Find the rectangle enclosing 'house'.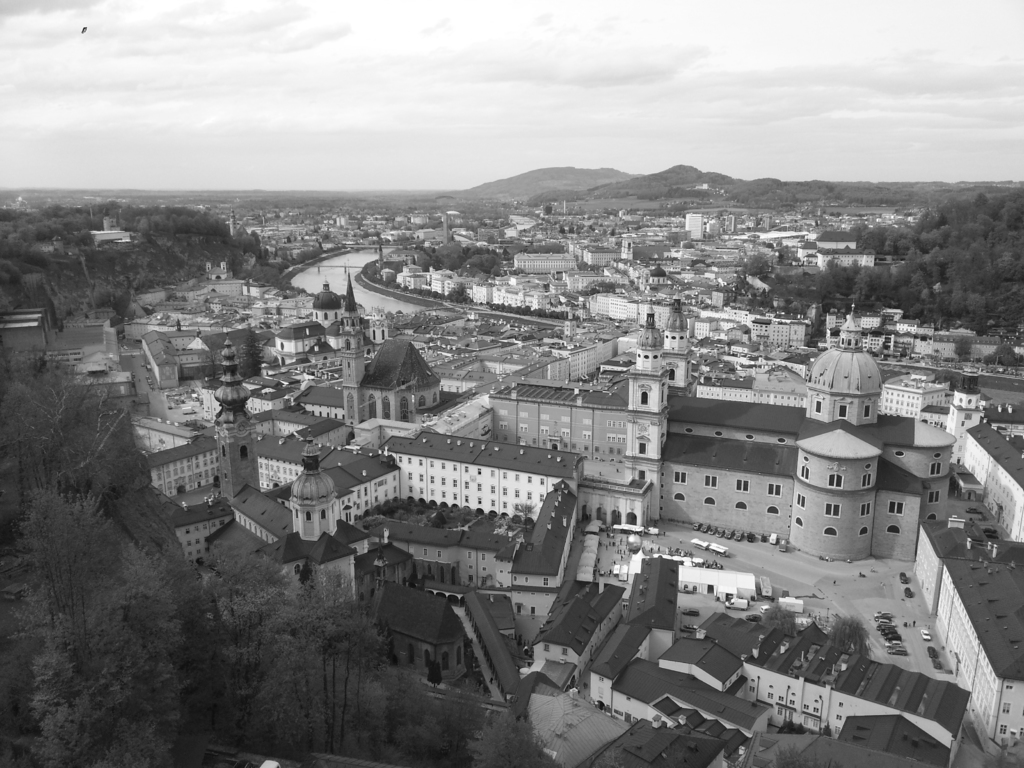
bbox=[685, 211, 706, 252].
